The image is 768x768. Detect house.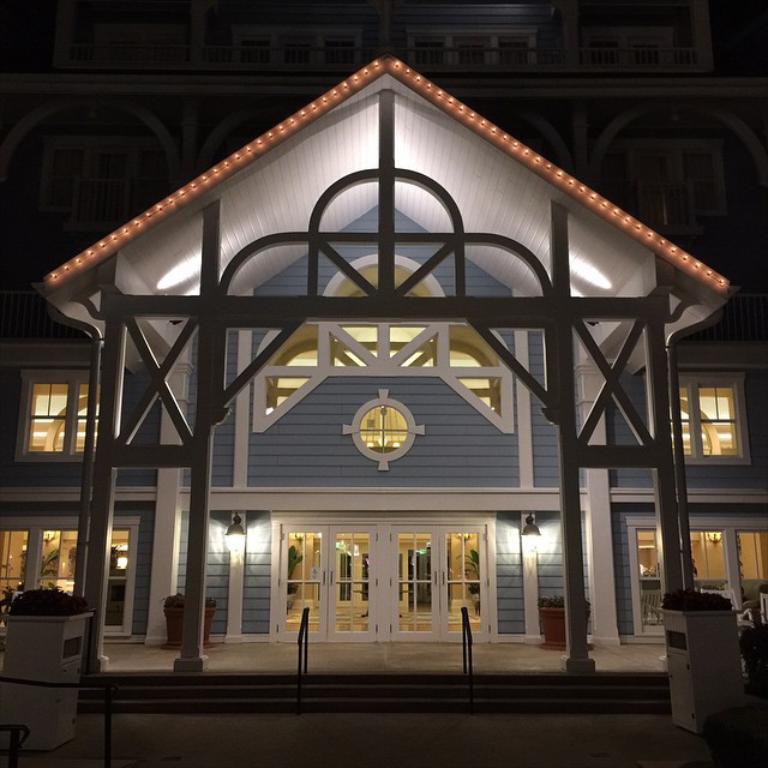
Detection: 0,0,767,712.
